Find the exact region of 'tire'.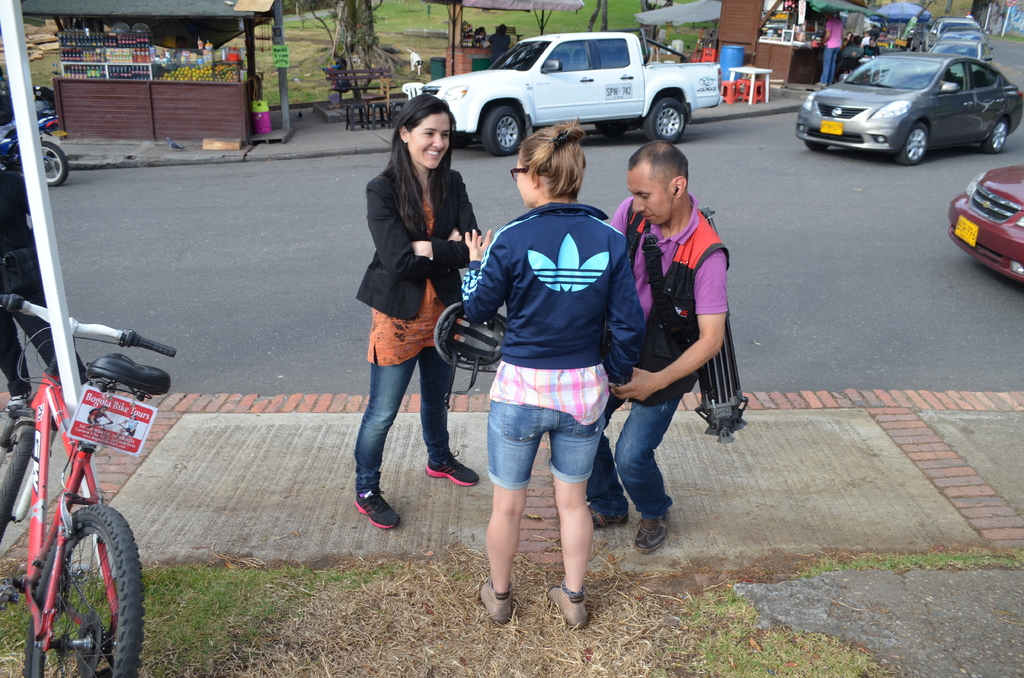
Exact region: (left=478, top=101, right=525, bottom=156).
